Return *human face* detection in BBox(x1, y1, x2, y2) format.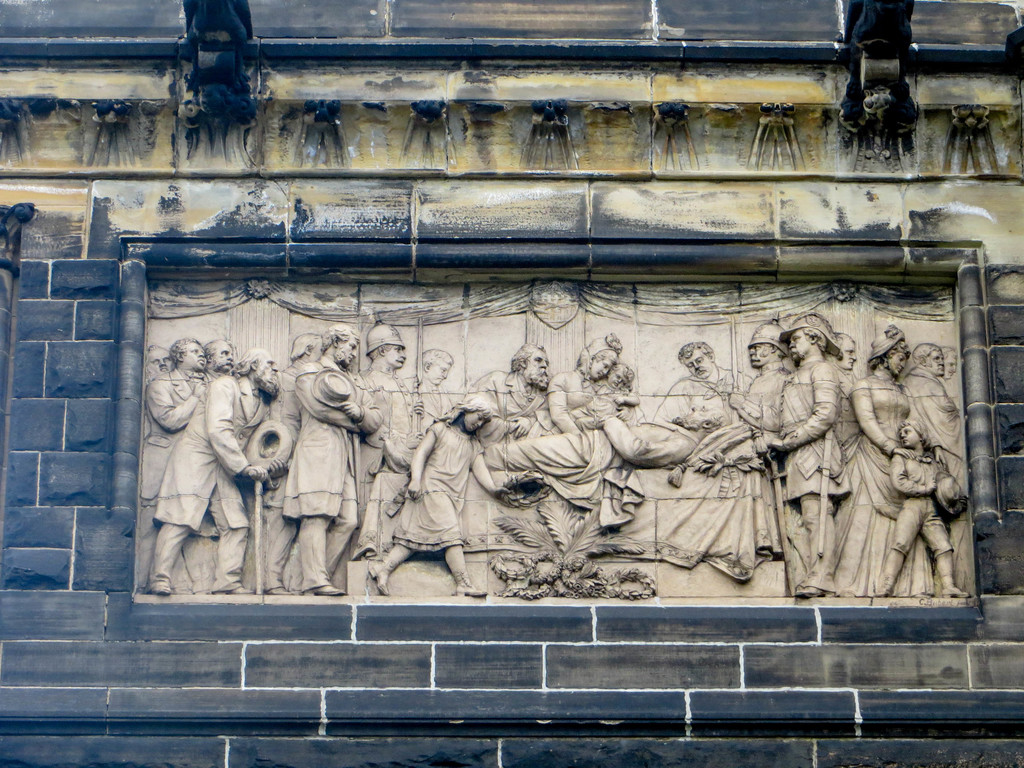
BBox(428, 361, 449, 383).
